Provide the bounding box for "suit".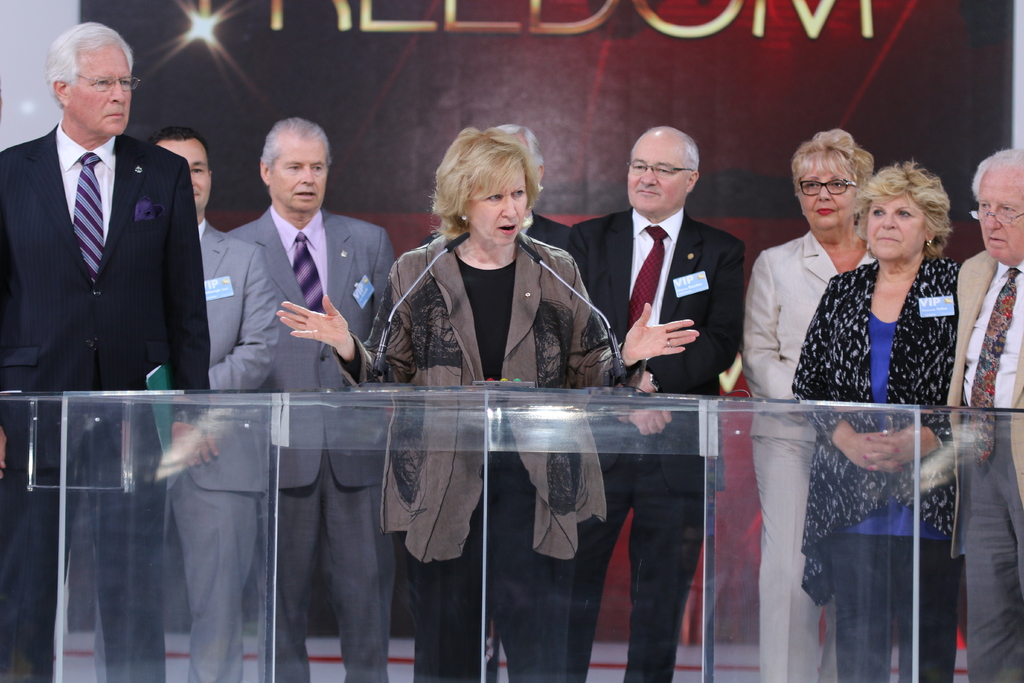
(left=951, top=247, right=1023, bottom=555).
